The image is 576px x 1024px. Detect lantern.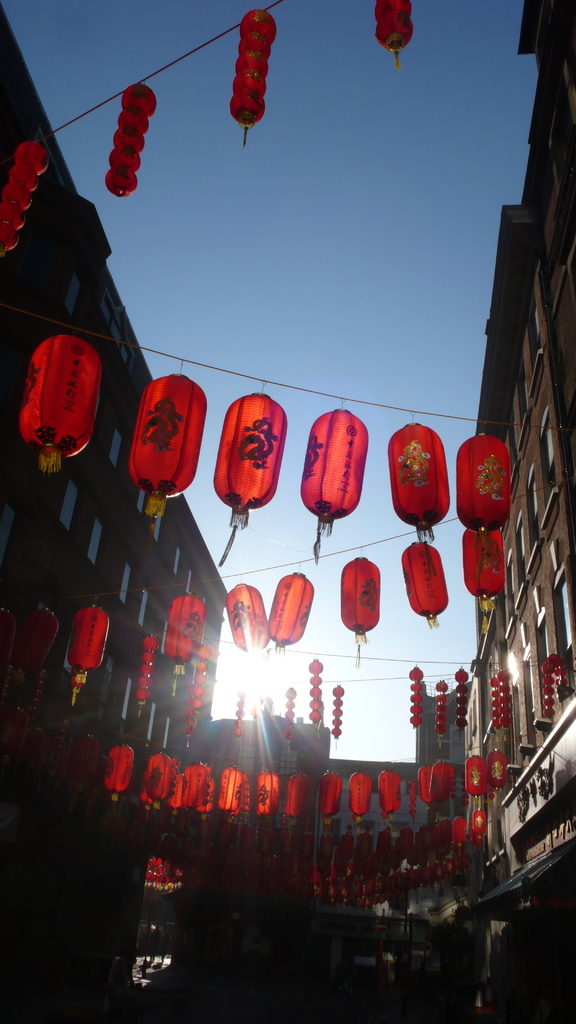
Detection: 339/555/381/662.
